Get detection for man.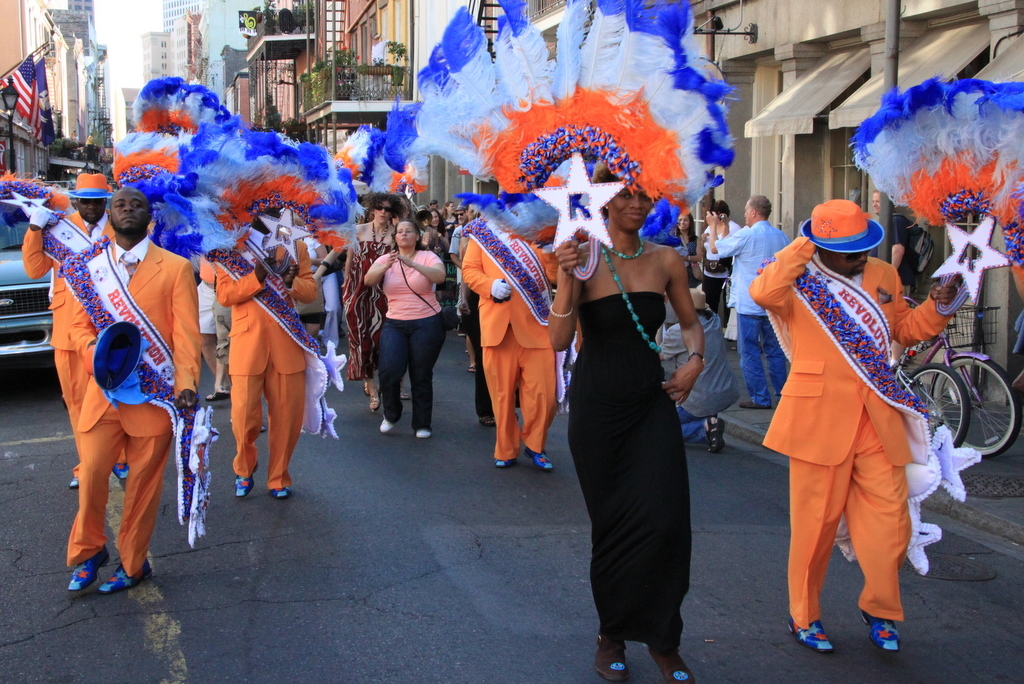
Detection: BBox(706, 193, 790, 410).
